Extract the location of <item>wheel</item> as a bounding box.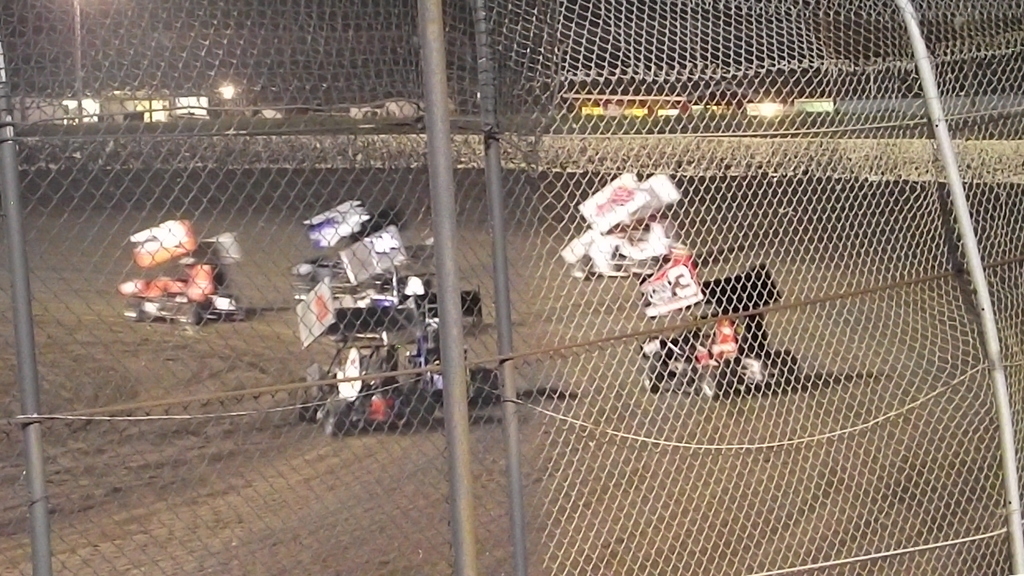
{"x1": 319, "y1": 394, "x2": 349, "y2": 438}.
